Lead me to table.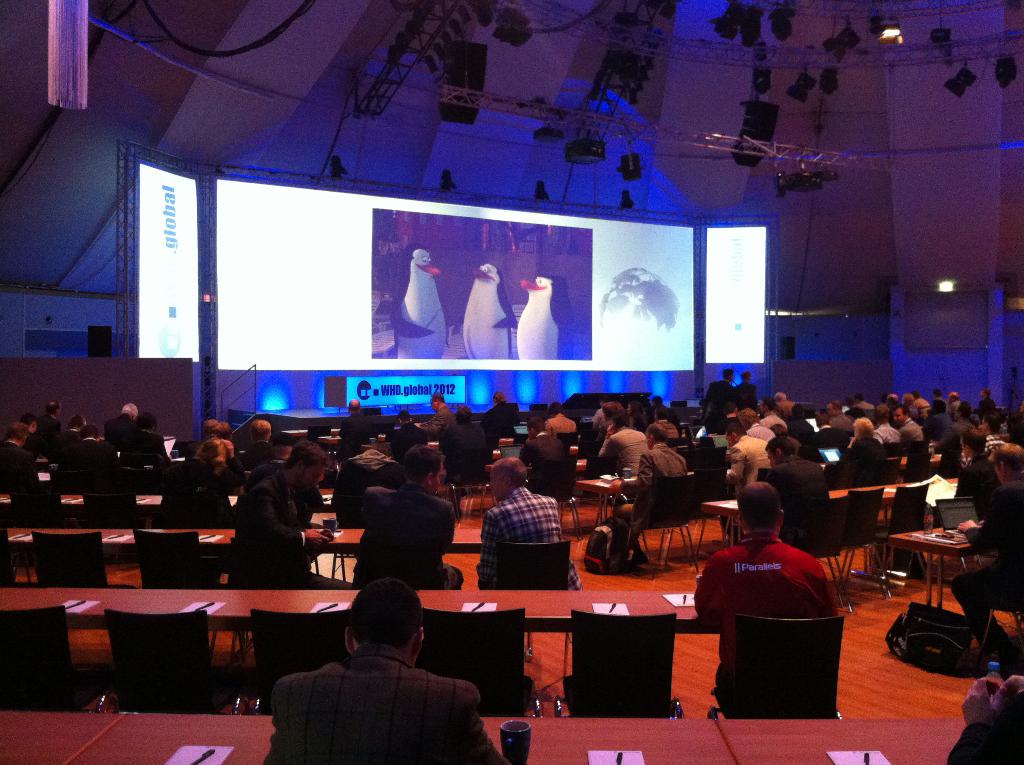
Lead to {"x1": 718, "y1": 714, "x2": 967, "y2": 764}.
